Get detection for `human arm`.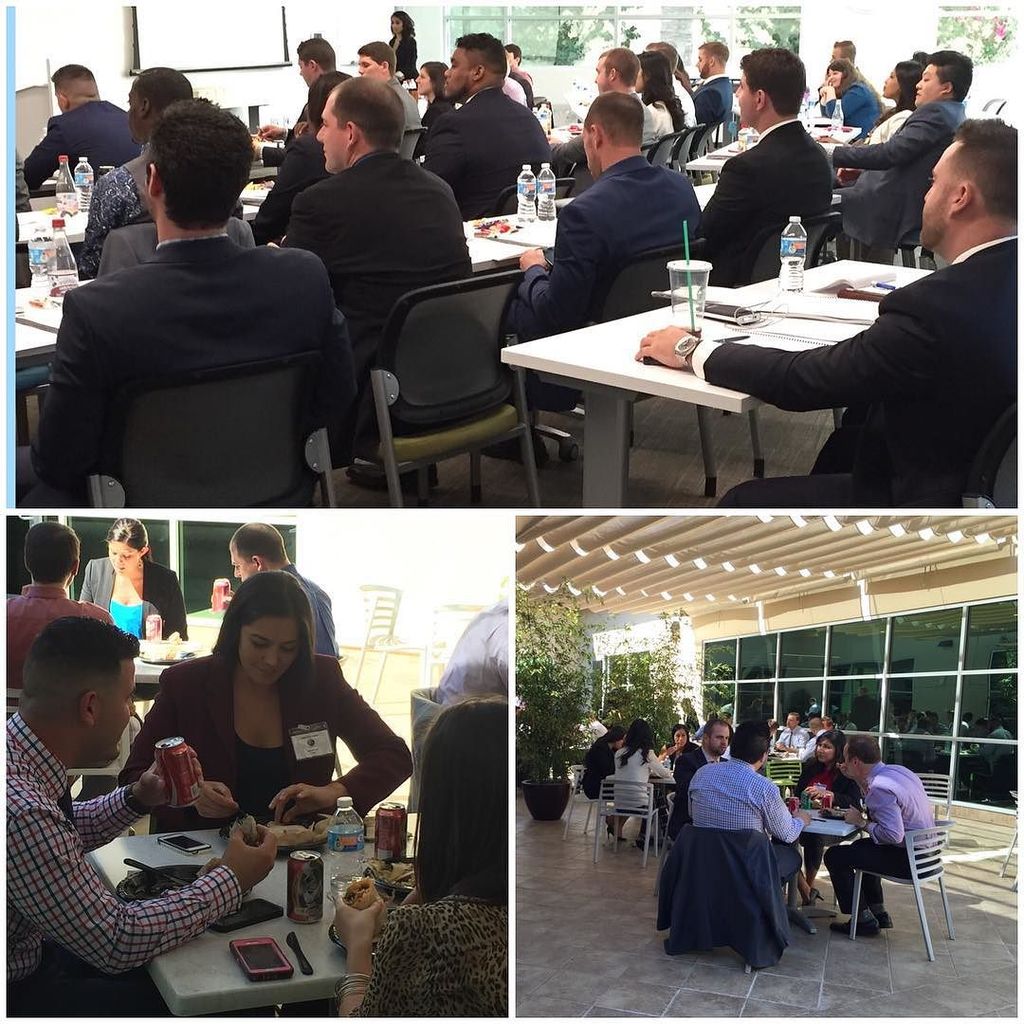
Detection: bbox=[0, 798, 285, 981].
